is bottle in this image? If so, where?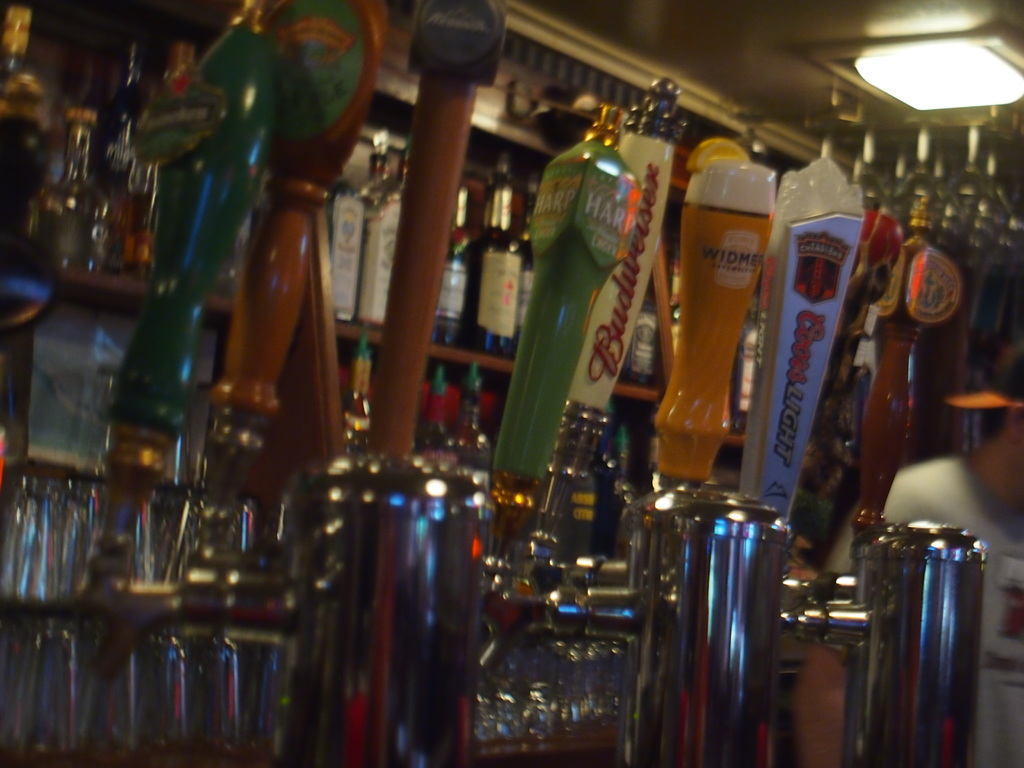
Yes, at bbox(0, 4, 28, 84).
